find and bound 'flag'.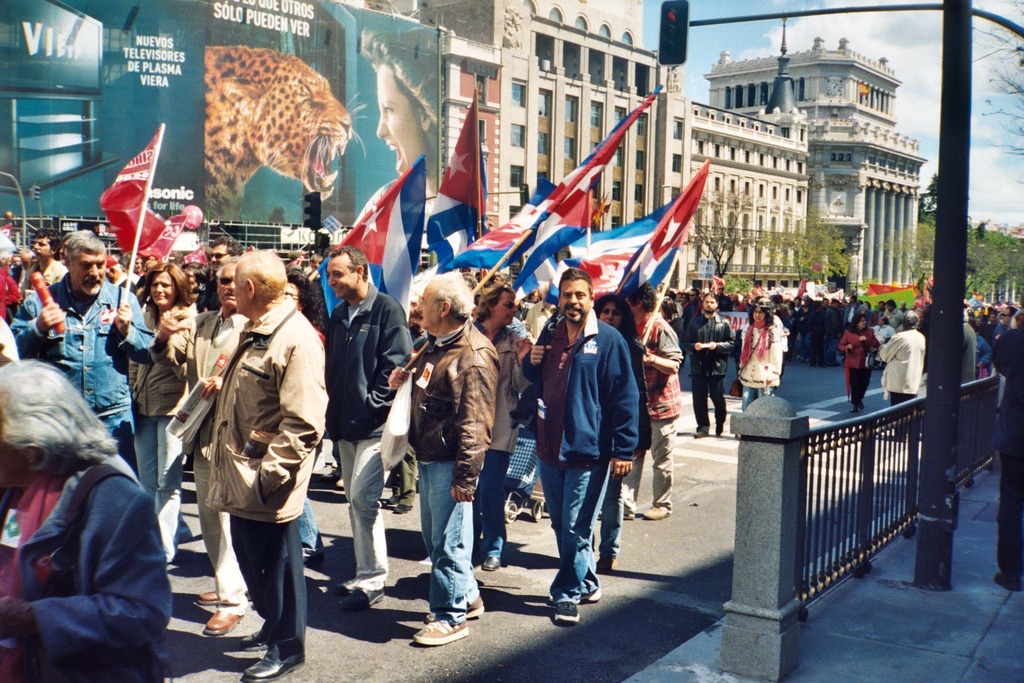
Bound: (543,89,659,223).
